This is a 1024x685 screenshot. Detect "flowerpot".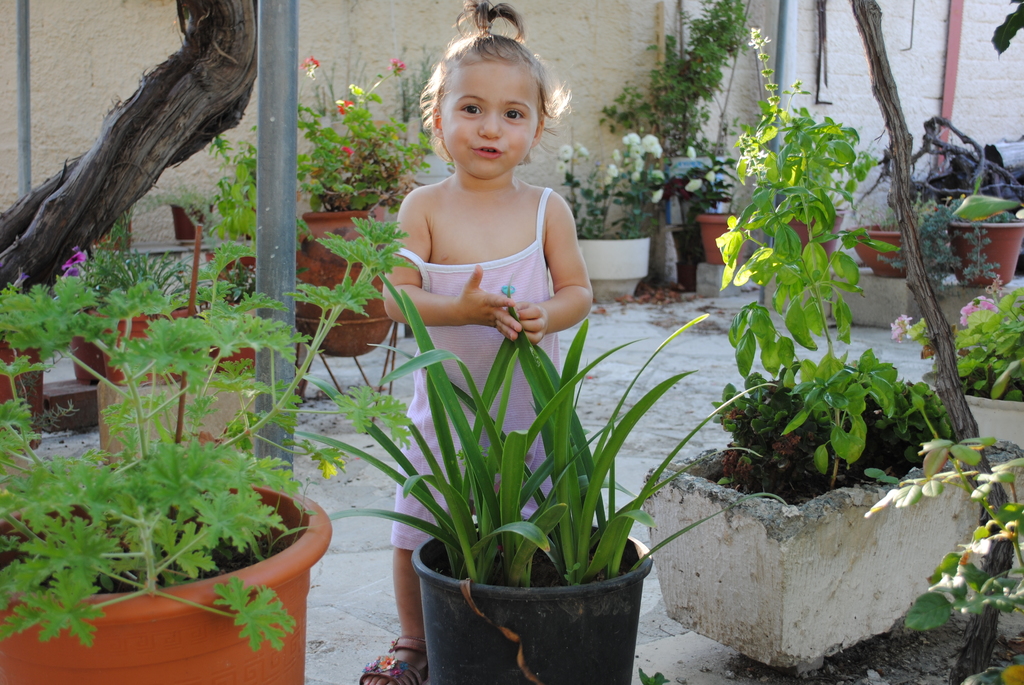
[x1=845, y1=224, x2=902, y2=279].
